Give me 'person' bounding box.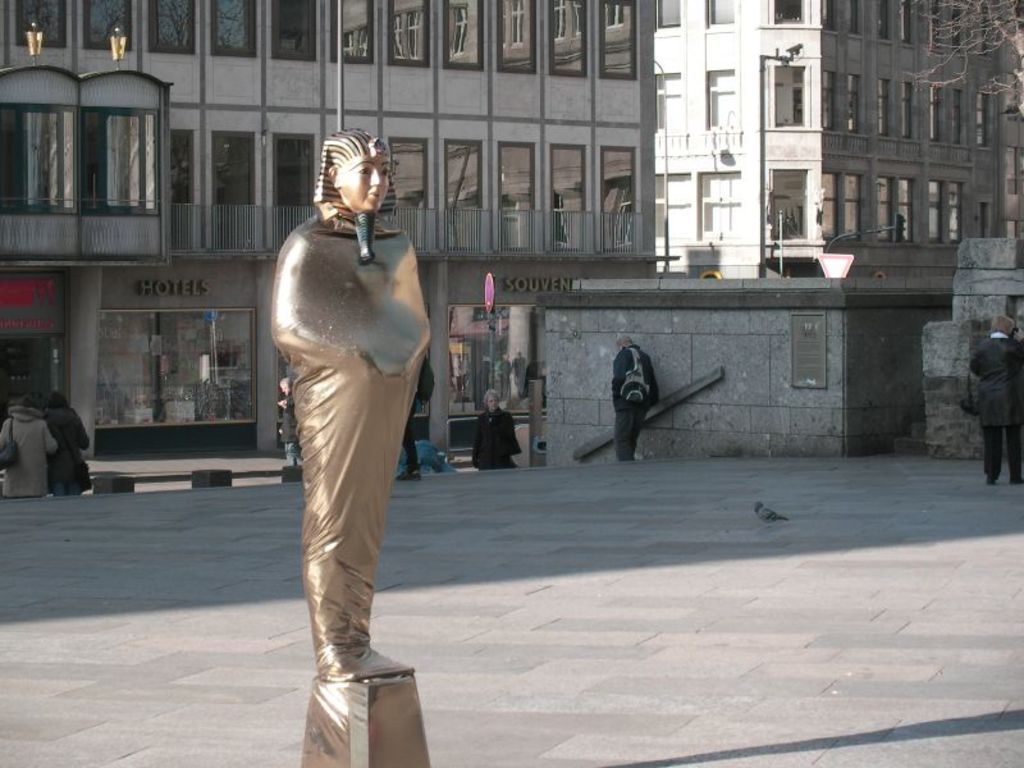
Rect(41, 389, 93, 488).
